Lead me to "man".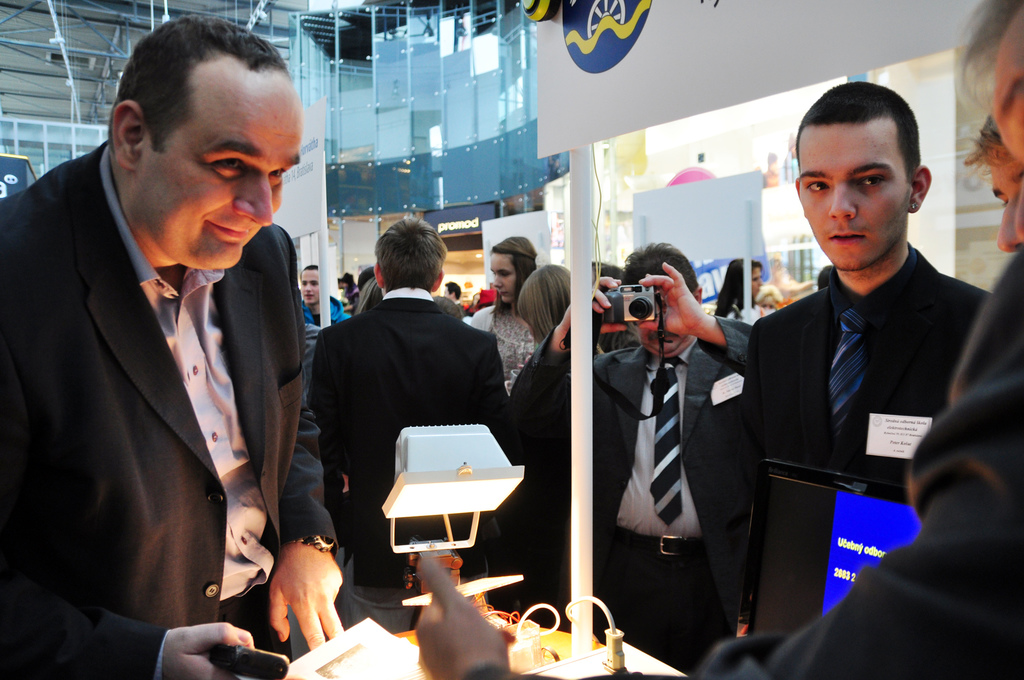
Lead to 741, 80, 991, 638.
